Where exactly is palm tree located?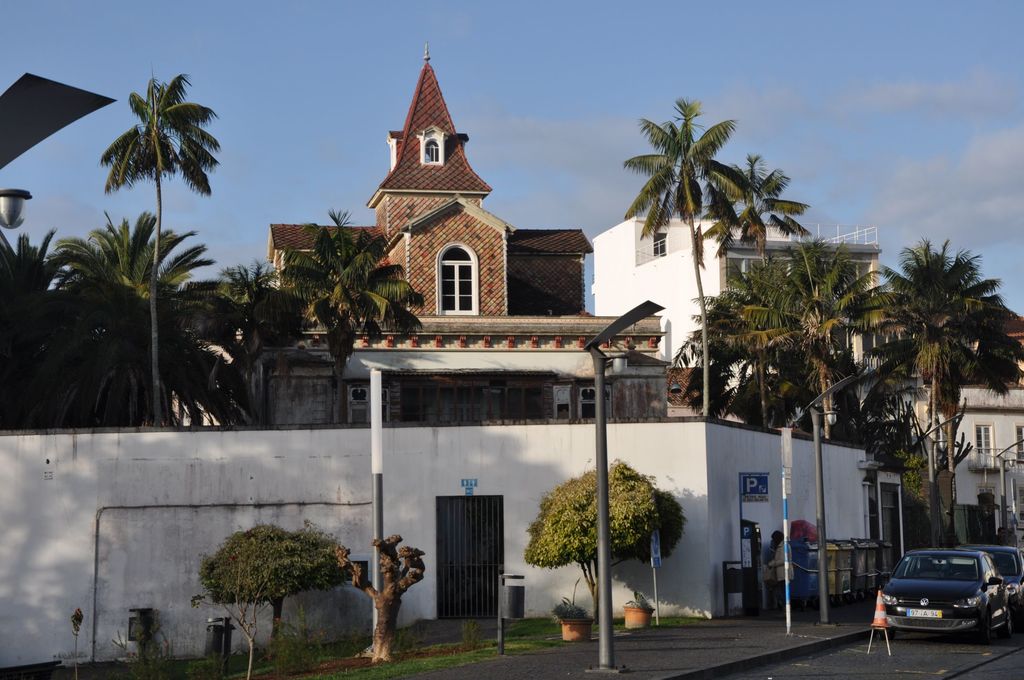
Its bounding box is crop(898, 252, 995, 534).
